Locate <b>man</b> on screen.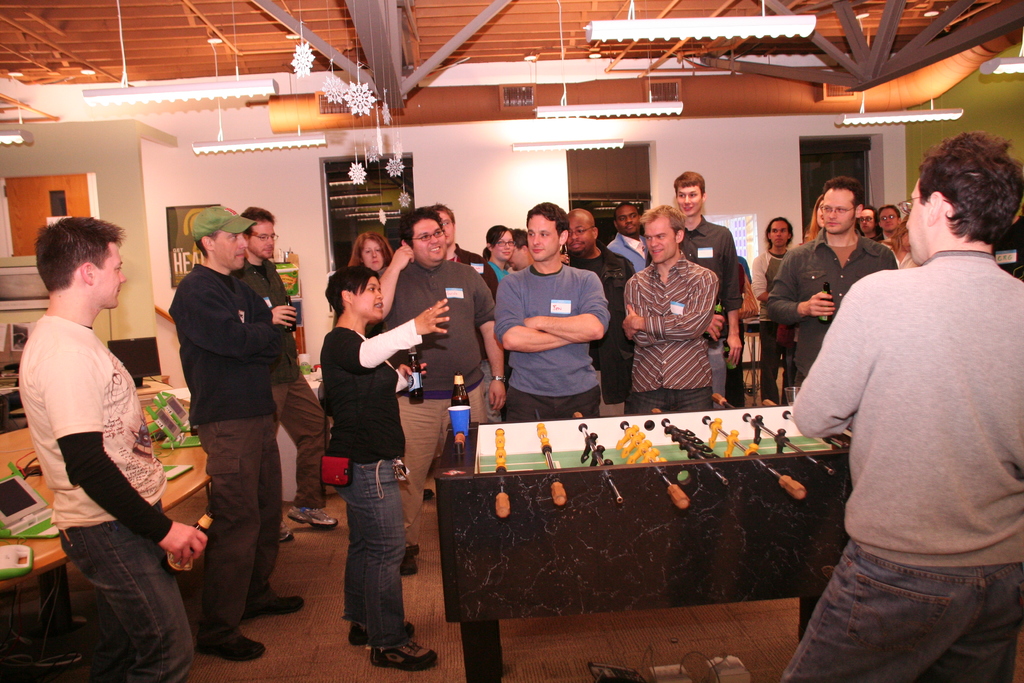
On screen at <bbox>552, 206, 639, 416</bbox>.
